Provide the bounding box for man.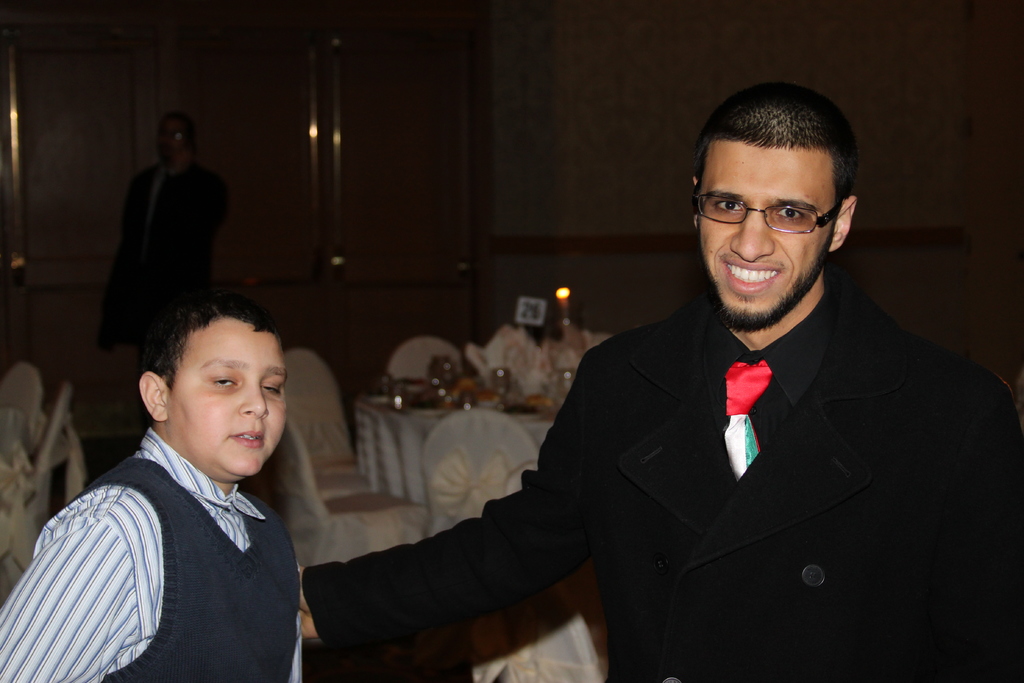
l=386, t=112, r=983, b=663.
